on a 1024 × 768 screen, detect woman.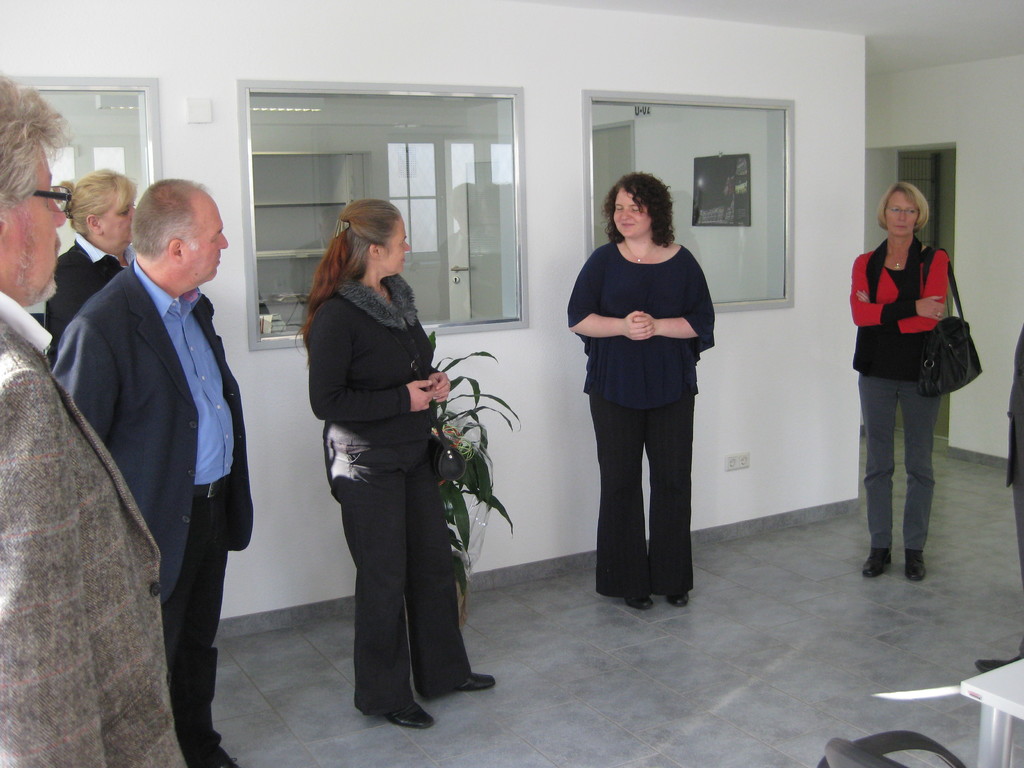
select_region(42, 164, 141, 373).
